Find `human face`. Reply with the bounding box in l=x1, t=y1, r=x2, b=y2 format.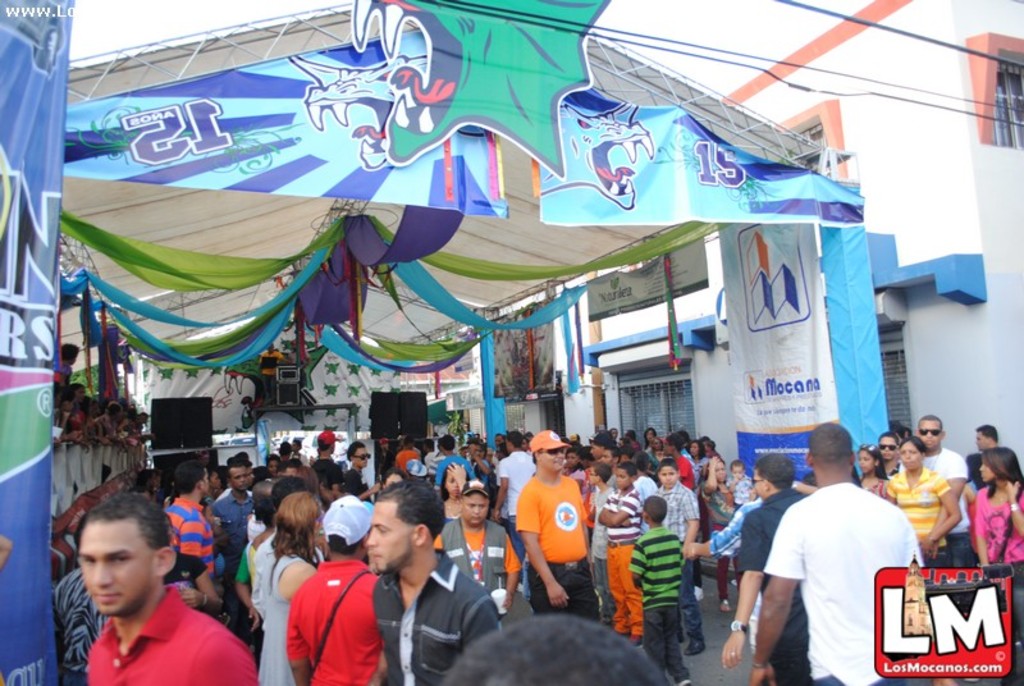
l=353, t=448, r=370, b=467.
